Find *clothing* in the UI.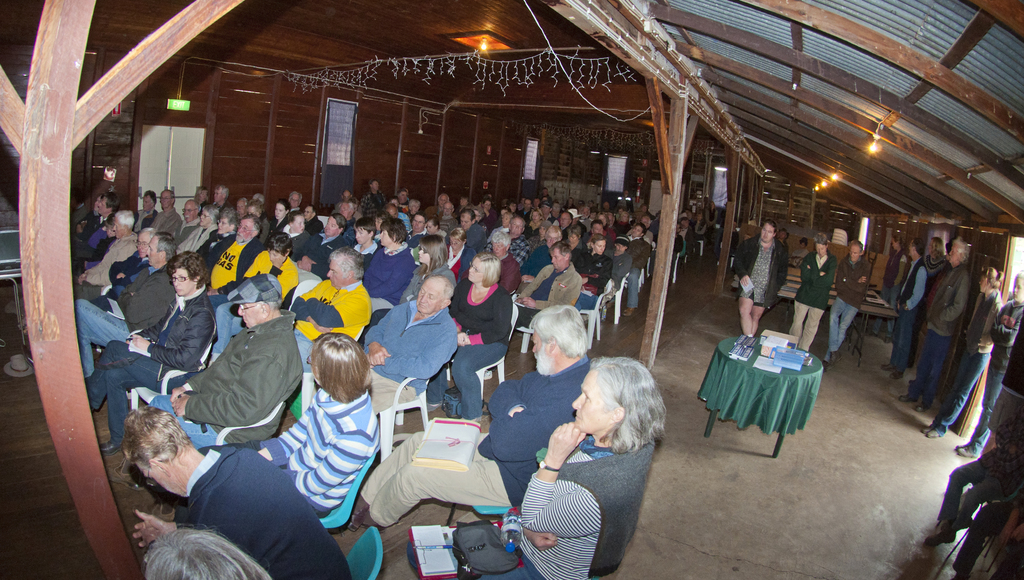
UI element at l=931, t=287, r=1004, b=440.
